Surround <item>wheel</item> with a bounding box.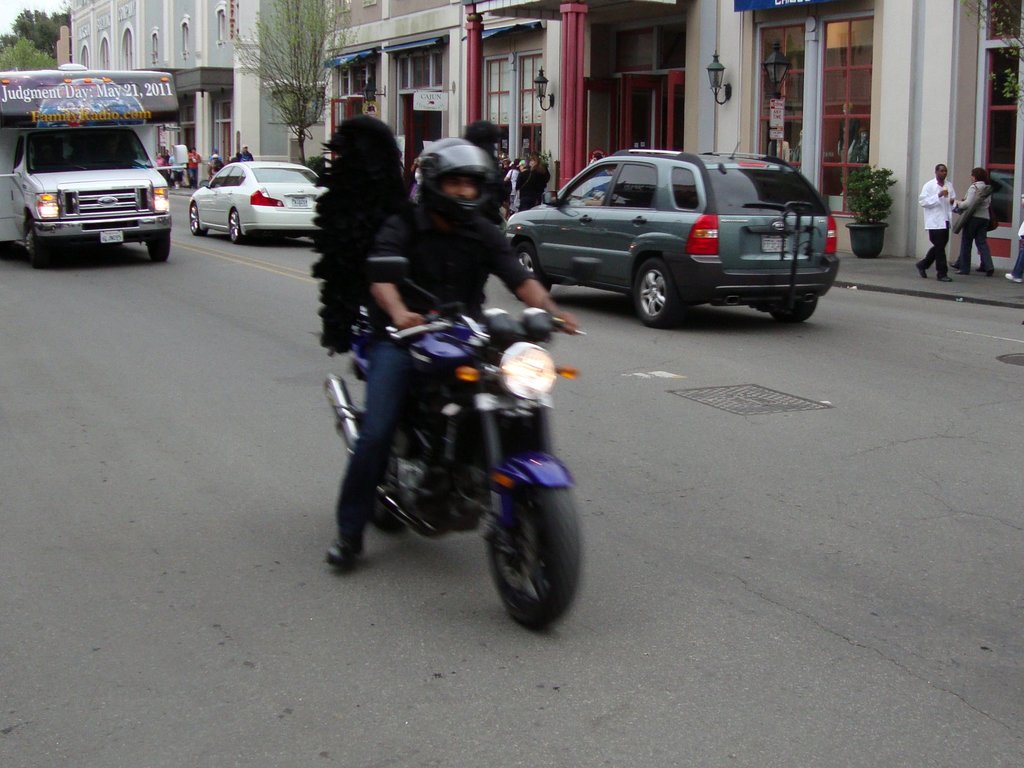
{"left": 632, "top": 259, "right": 680, "bottom": 323}.
